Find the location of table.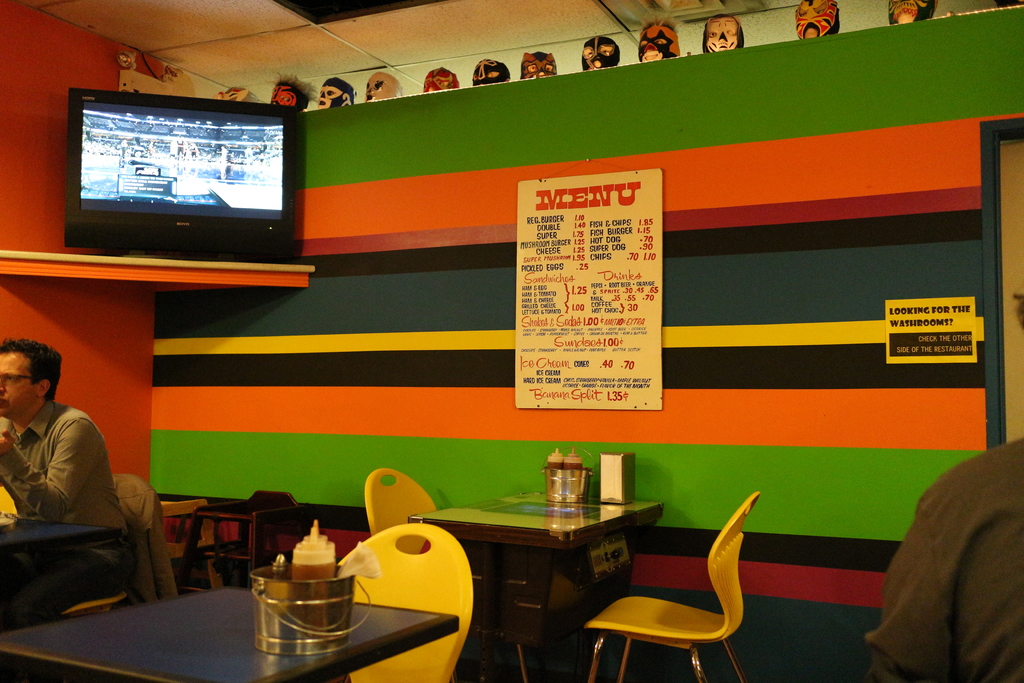
Location: (left=403, top=487, right=670, bottom=682).
